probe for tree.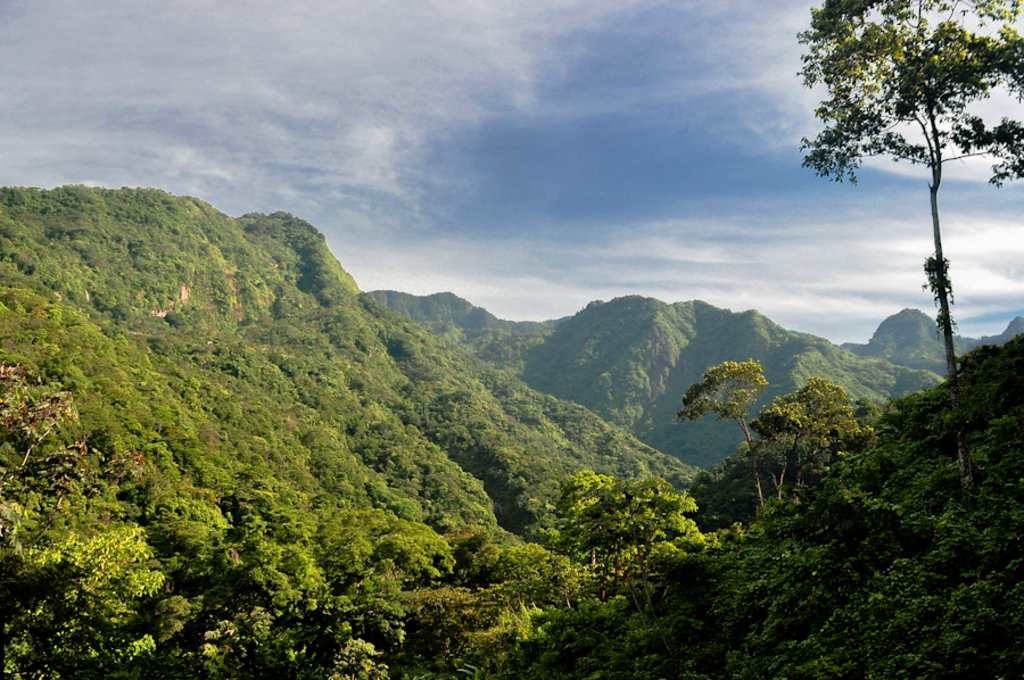
Probe result: (801,3,1005,342).
